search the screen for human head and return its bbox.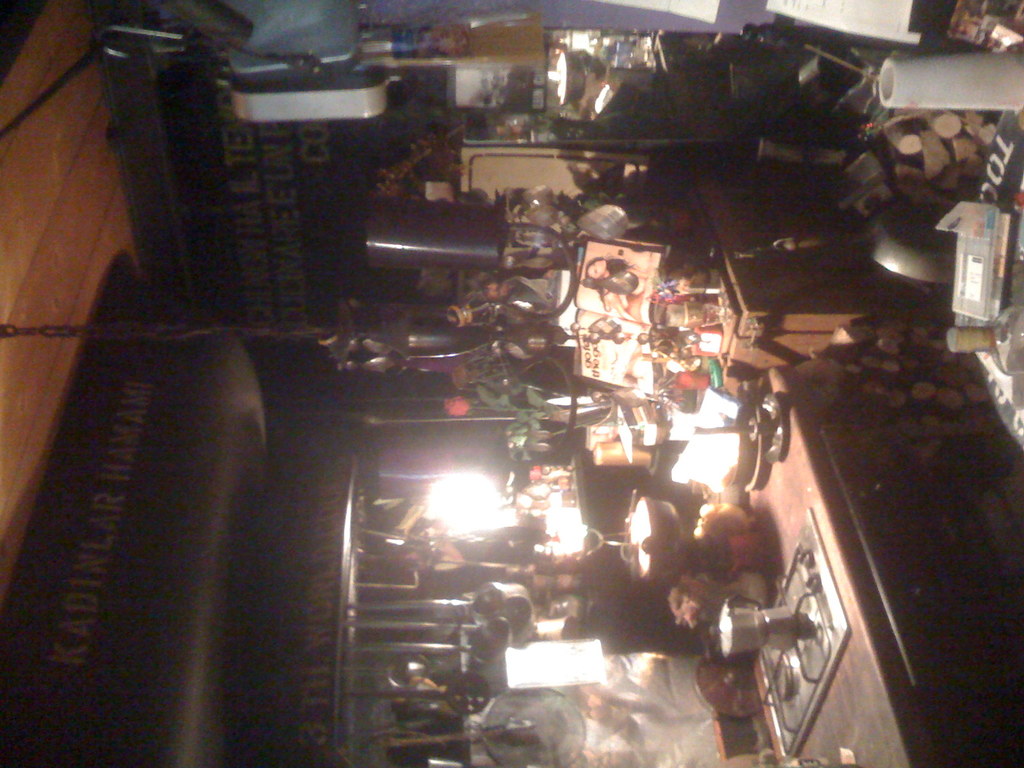
Found: crop(584, 255, 611, 280).
